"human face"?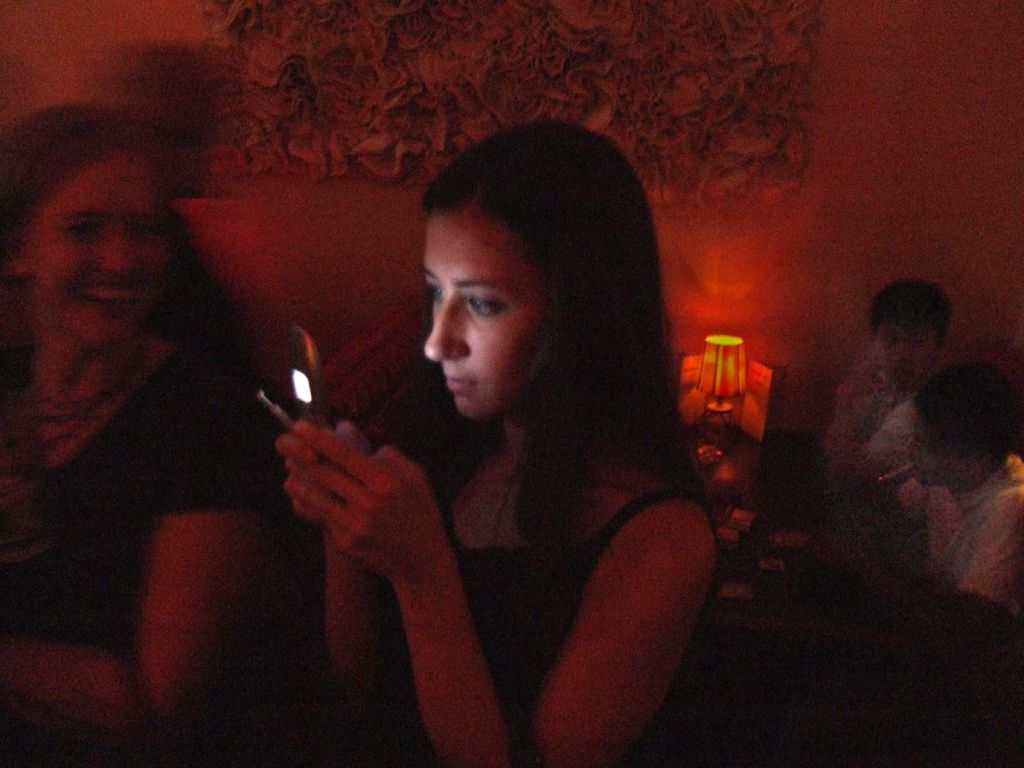
box(423, 213, 537, 422)
